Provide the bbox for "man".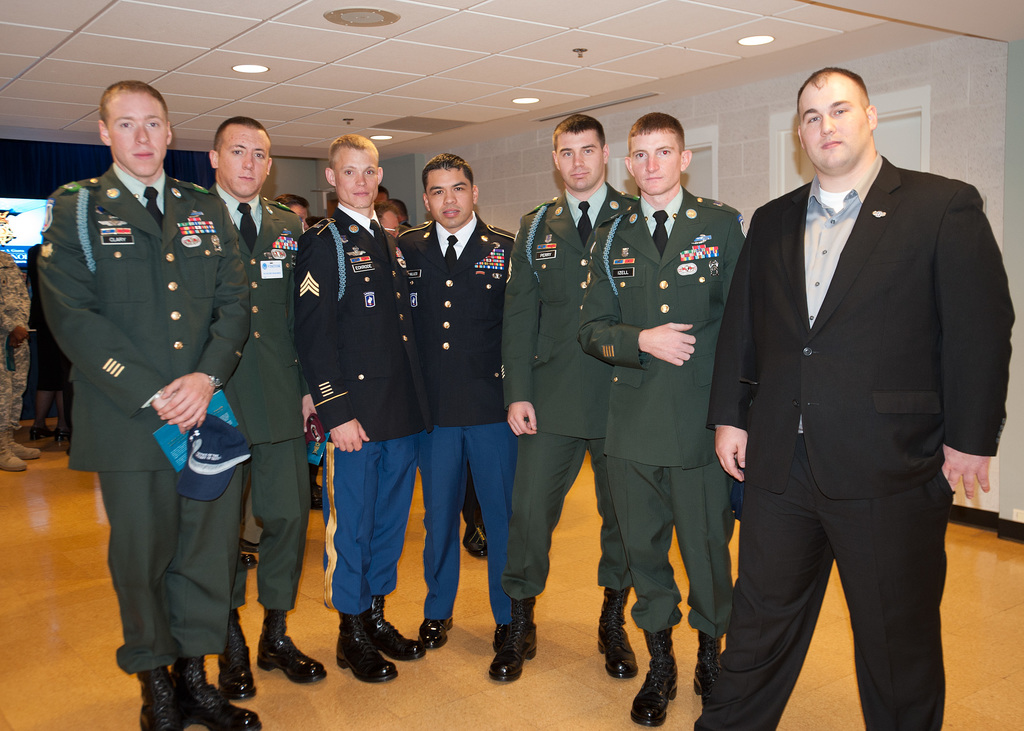
[left=218, top=183, right=324, bottom=639].
